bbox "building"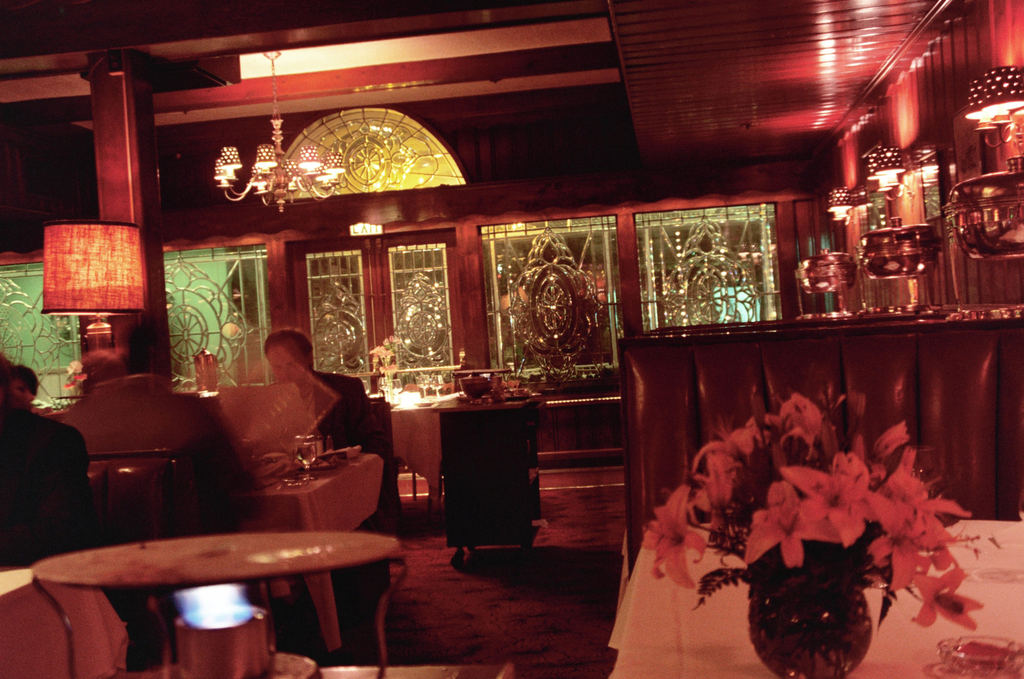
BBox(0, 0, 1023, 678)
